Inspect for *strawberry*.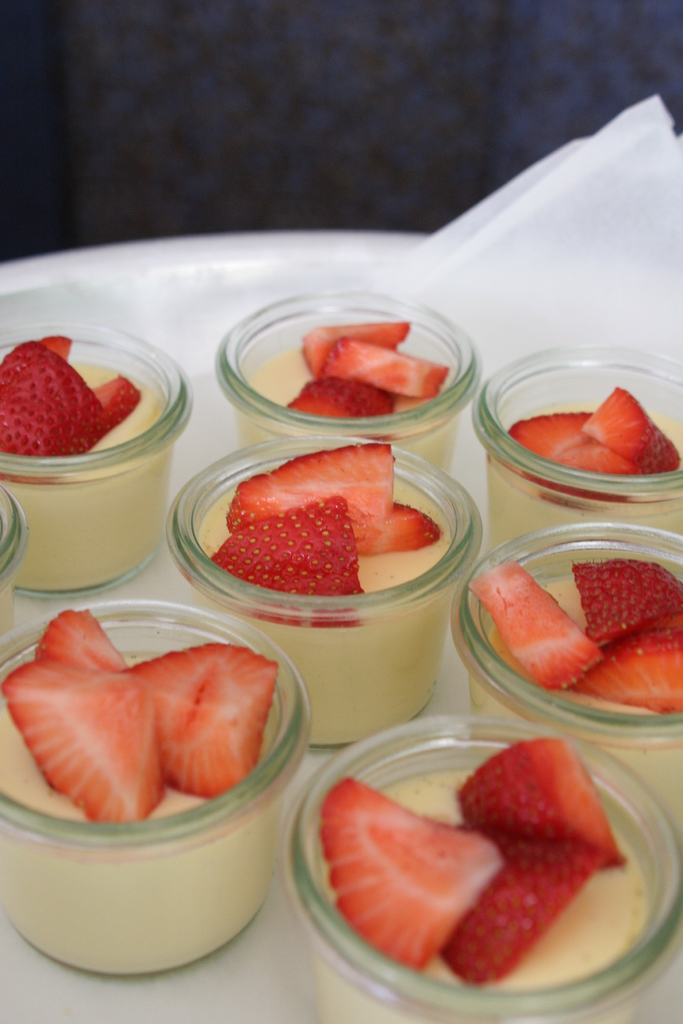
Inspection: (114, 643, 275, 801).
